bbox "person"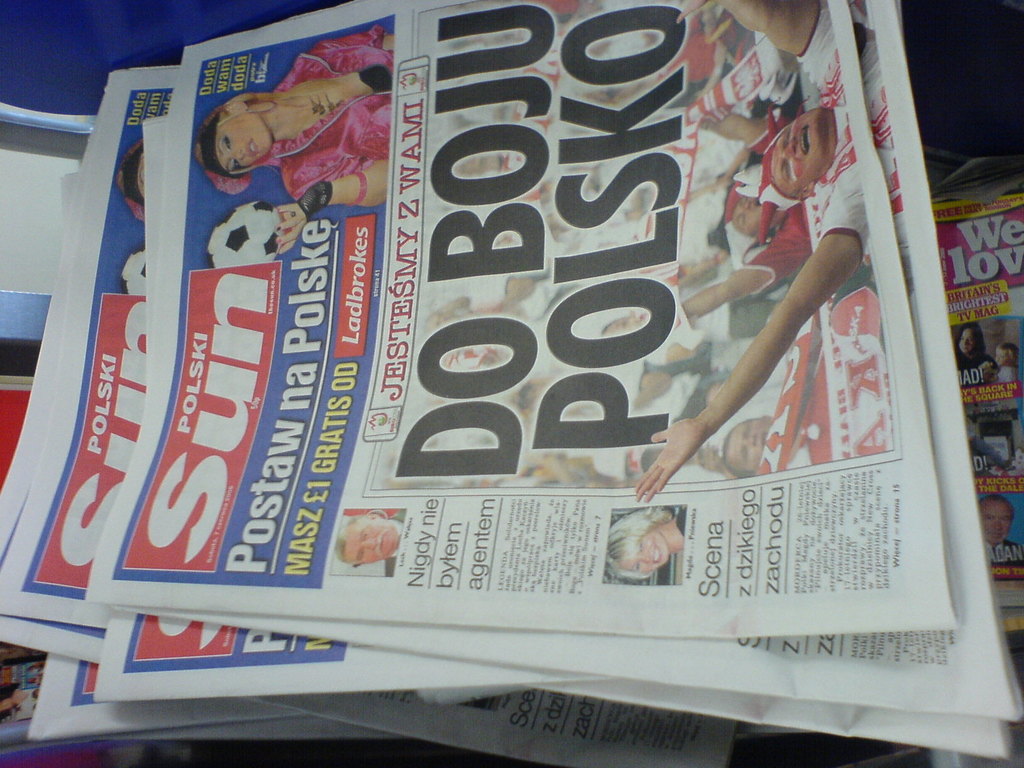
{"x1": 189, "y1": 35, "x2": 399, "y2": 254}
